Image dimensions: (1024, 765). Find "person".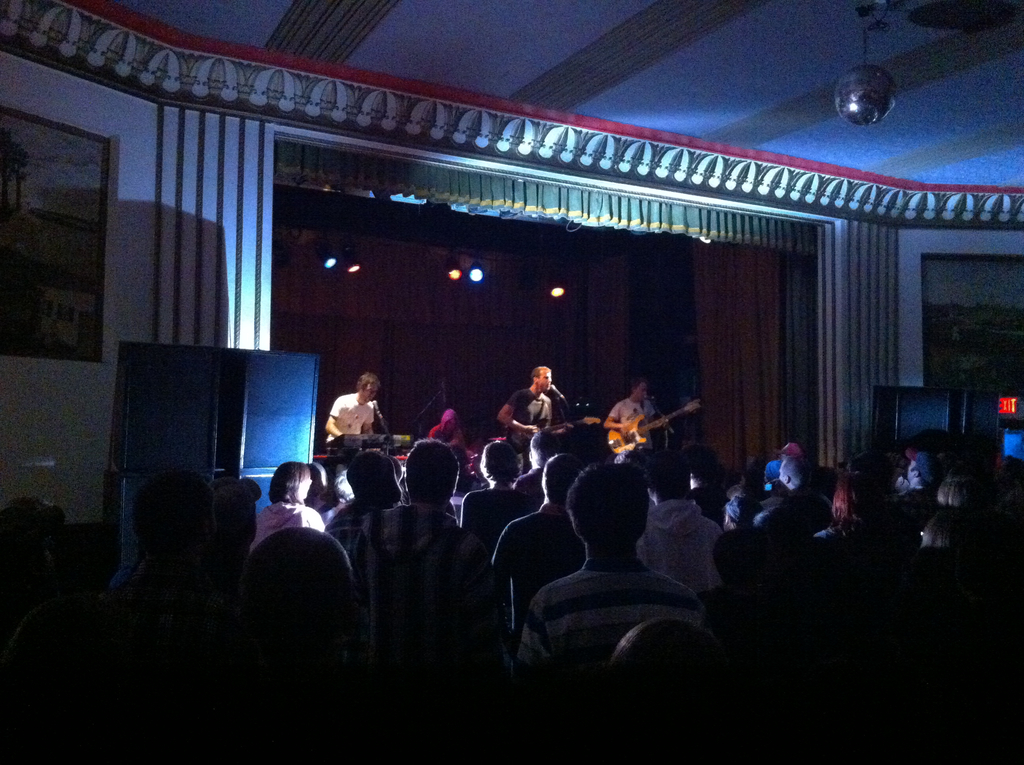
(left=606, top=376, right=667, bottom=456).
